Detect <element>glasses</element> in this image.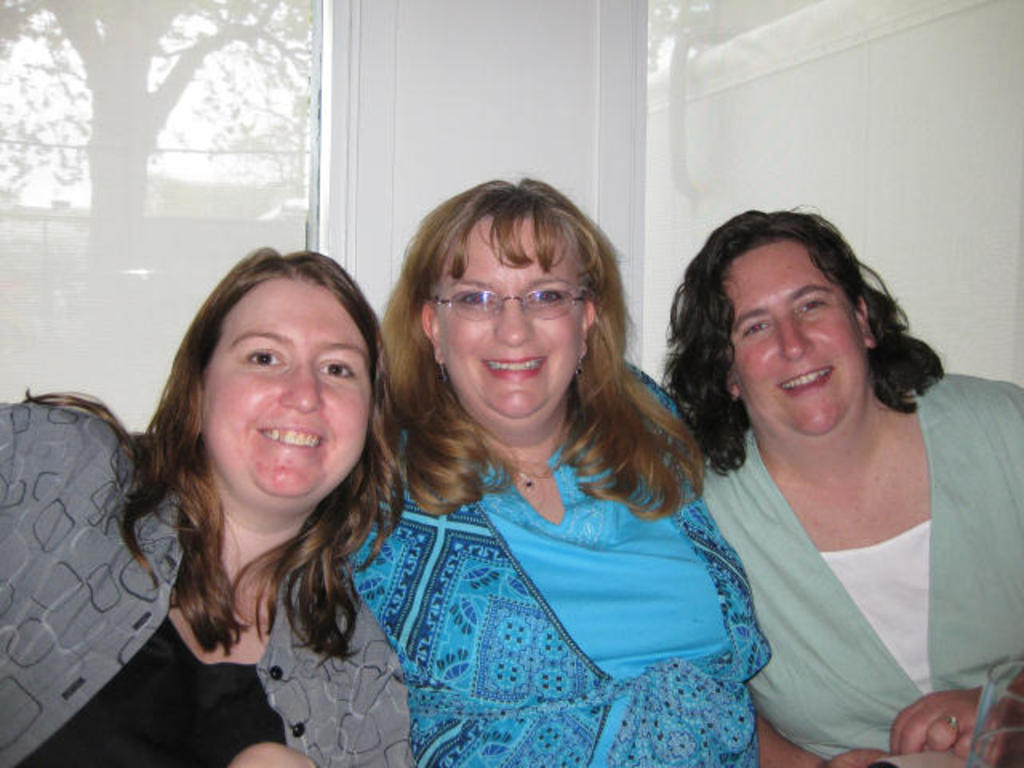
Detection: (x1=429, y1=291, x2=590, y2=315).
